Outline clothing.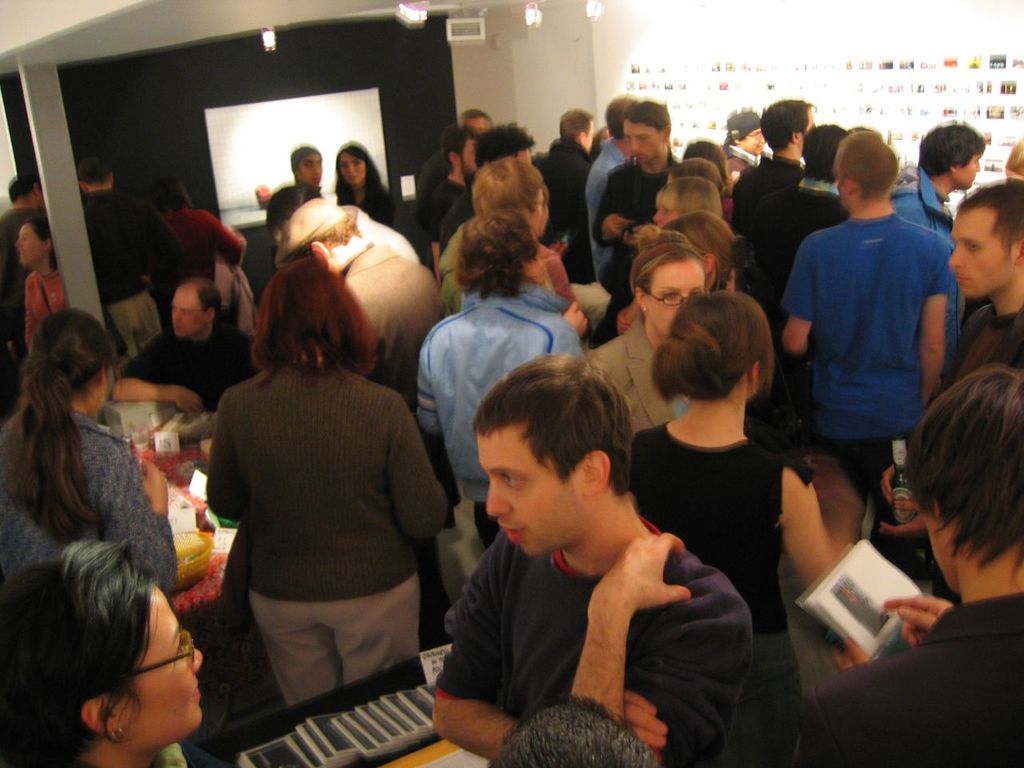
Outline: <region>938, 304, 1023, 374</region>.
